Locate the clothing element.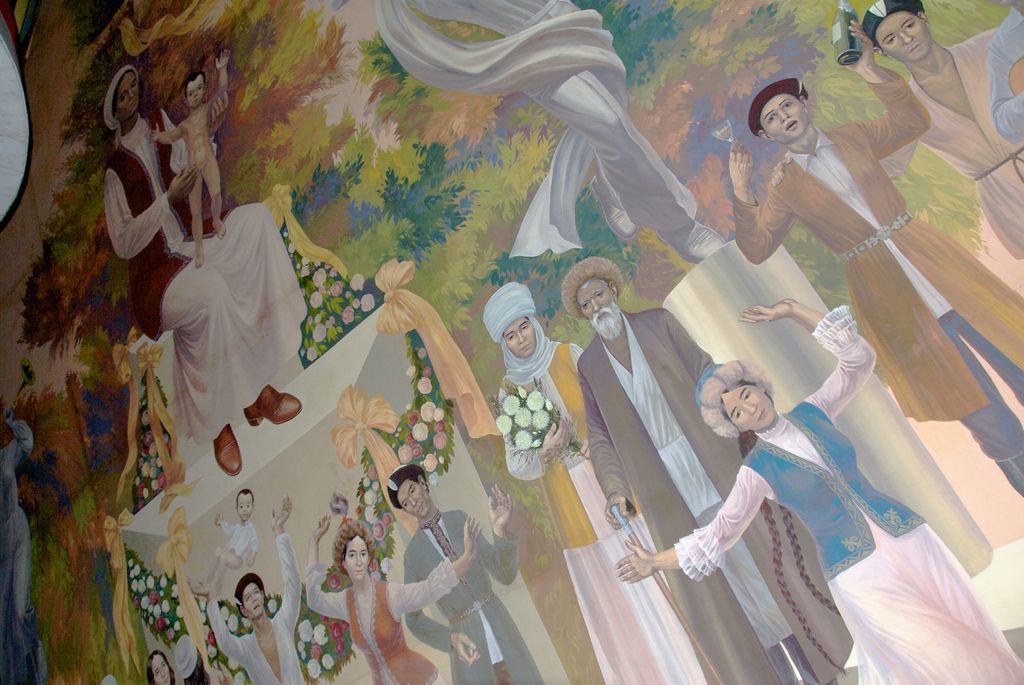
Element bbox: region(404, 510, 541, 684).
